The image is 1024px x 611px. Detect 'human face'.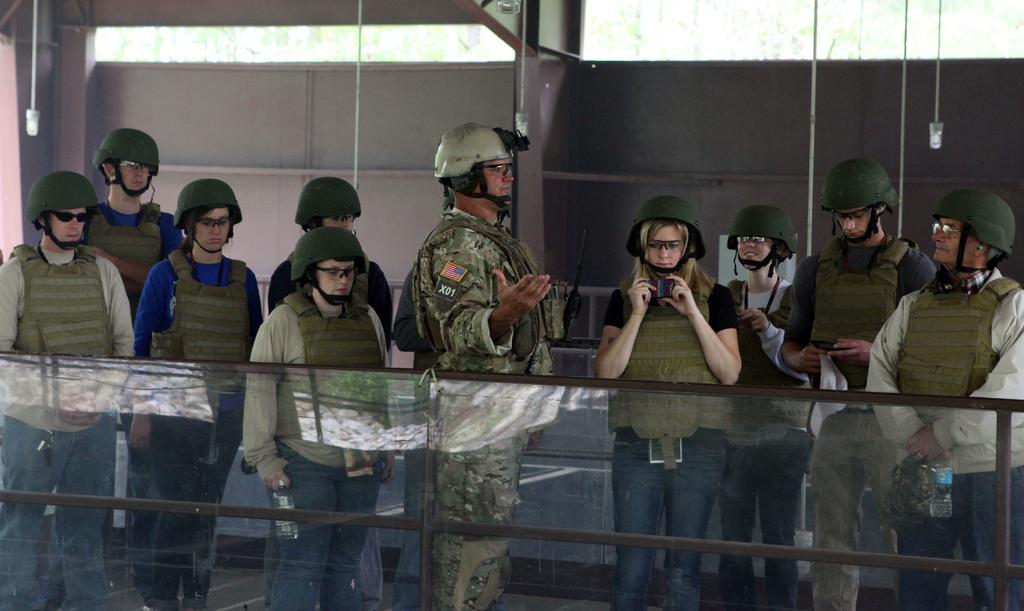
Detection: <box>324,209,360,236</box>.
